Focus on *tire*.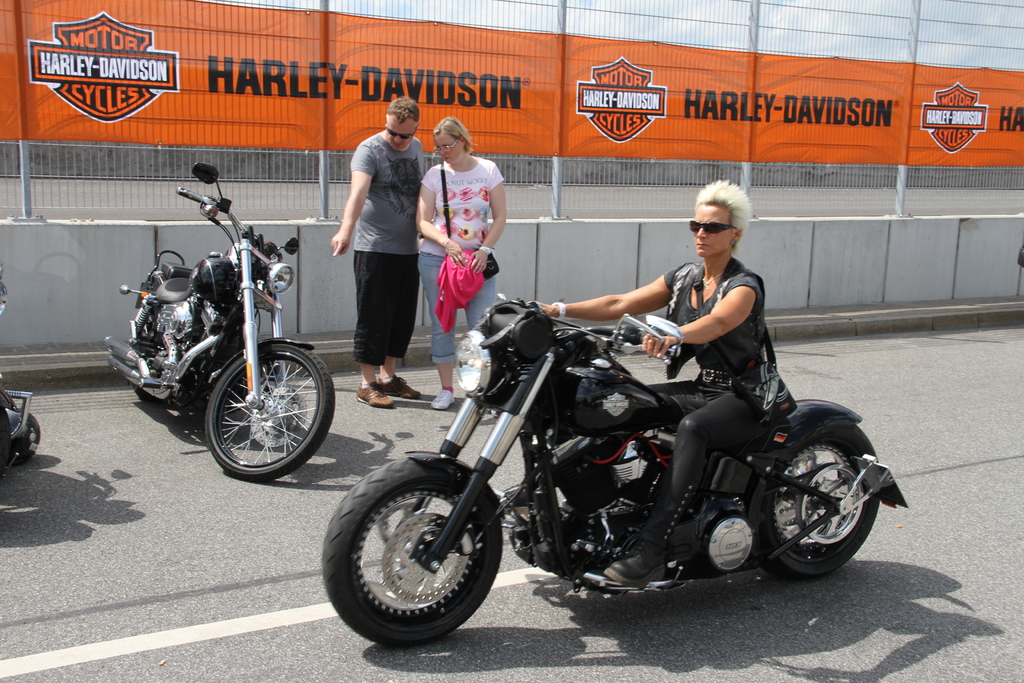
Focused at 323/457/502/646.
